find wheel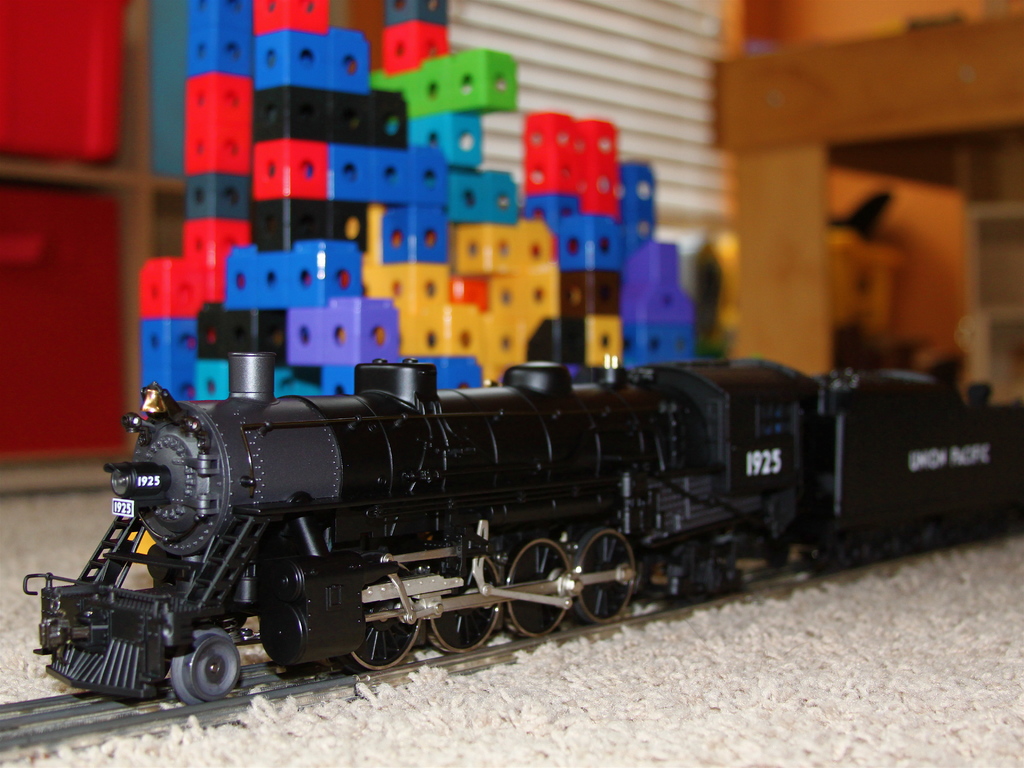
170,628,245,705
